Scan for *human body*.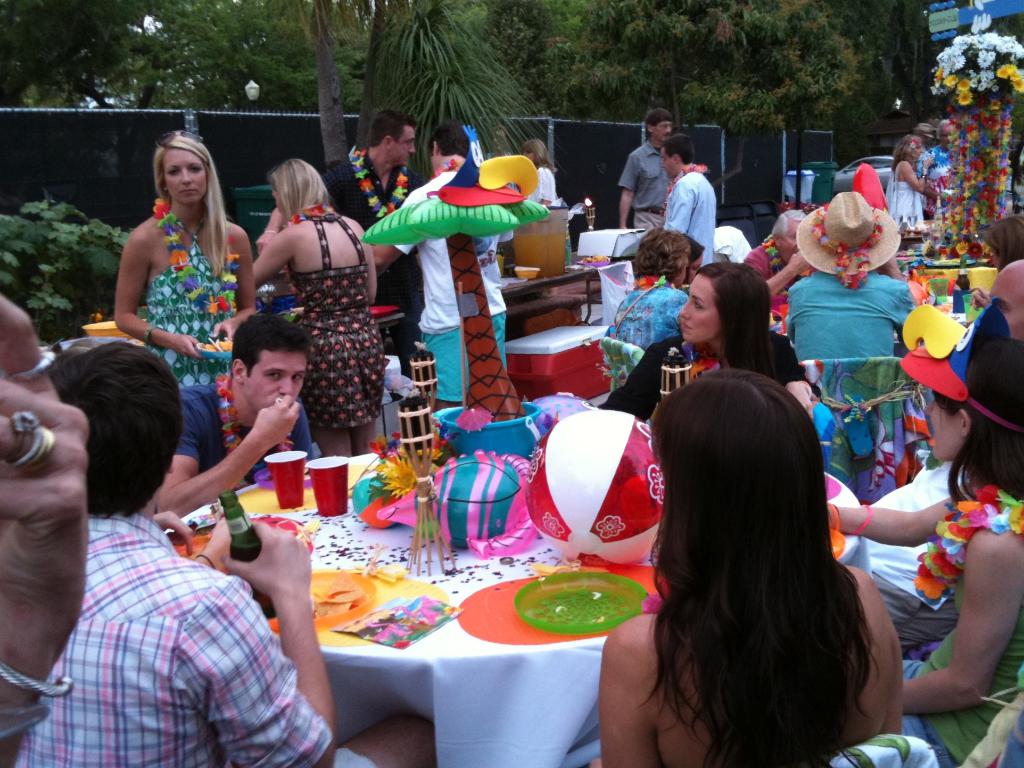
Scan result: (746, 208, 805, 316).
